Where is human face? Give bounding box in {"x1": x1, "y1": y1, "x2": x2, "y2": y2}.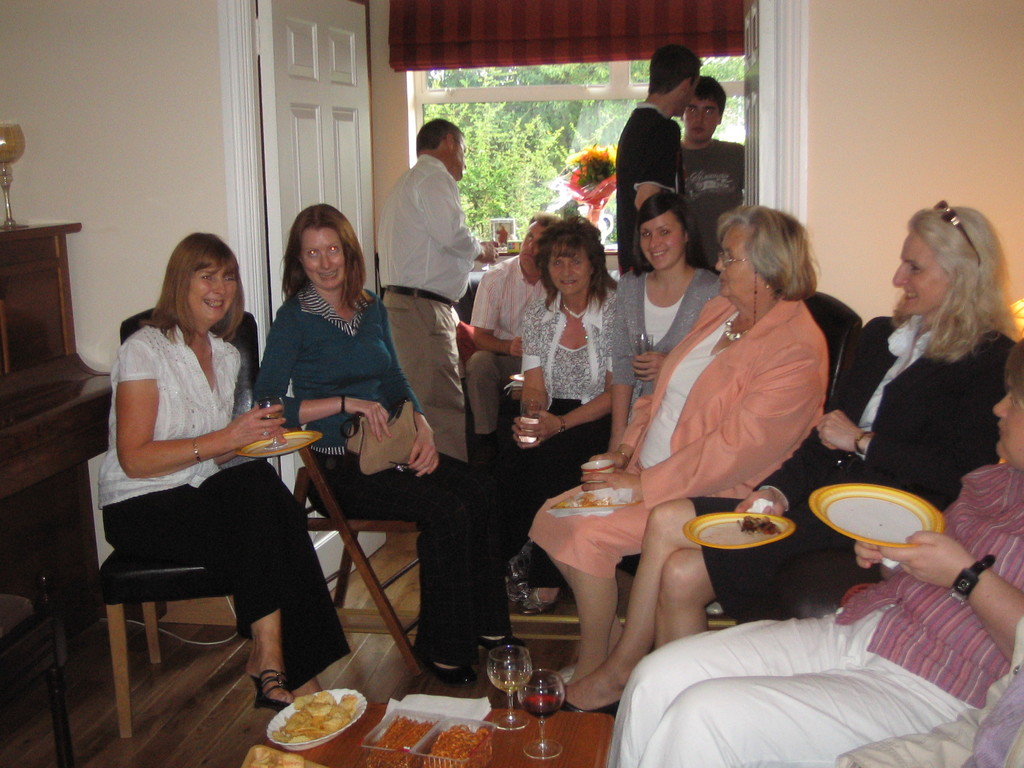
{"x1": 683, "y1": 100, "x2": 717, "y2": 142}.
